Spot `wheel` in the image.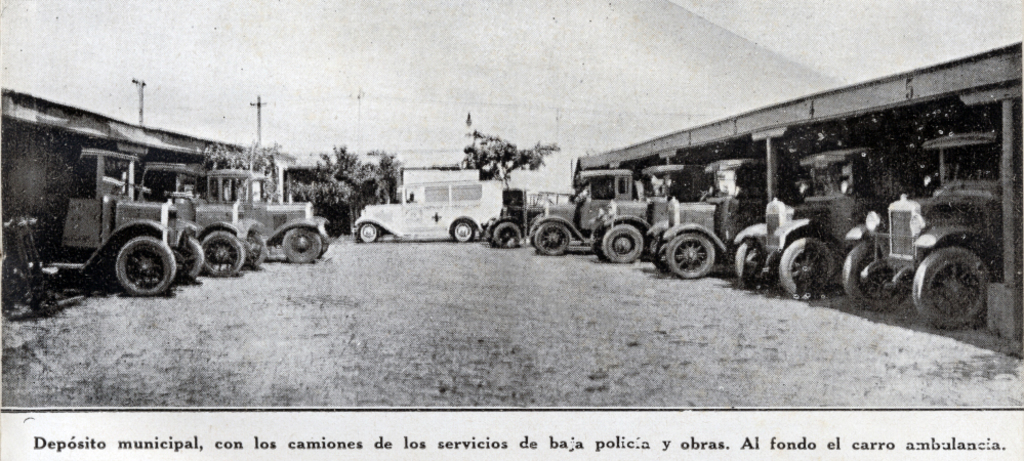
`wheel` found at pyautogui.locateOnScreen(284, 227, 320, 263).
